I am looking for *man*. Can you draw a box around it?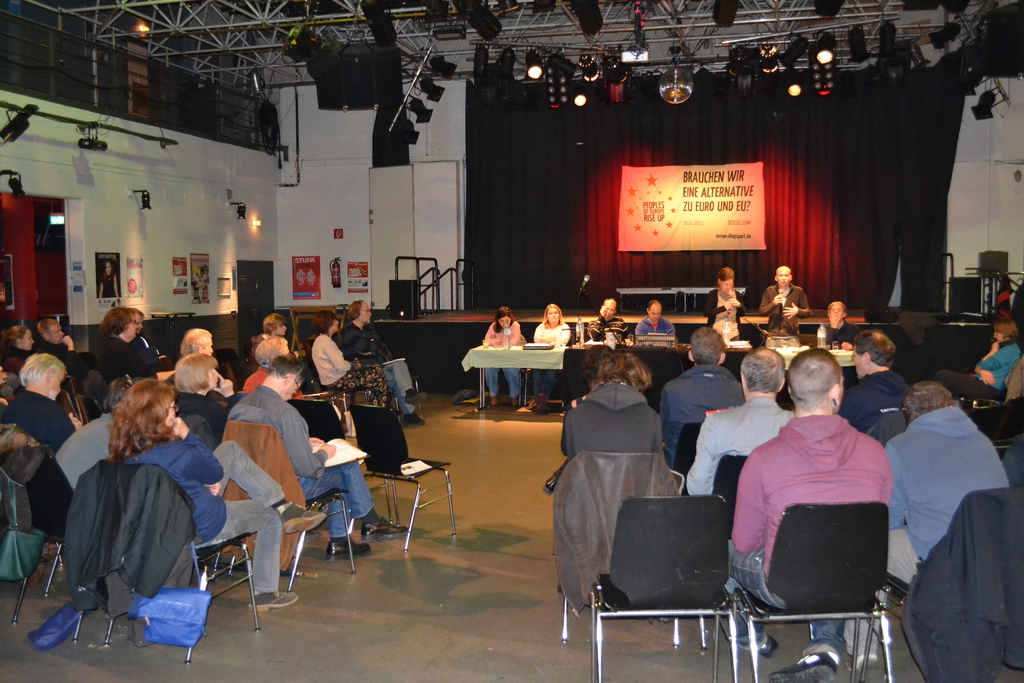
Sure, the bounding box is <bbox>634, 299, 674, 338</bbox>.
